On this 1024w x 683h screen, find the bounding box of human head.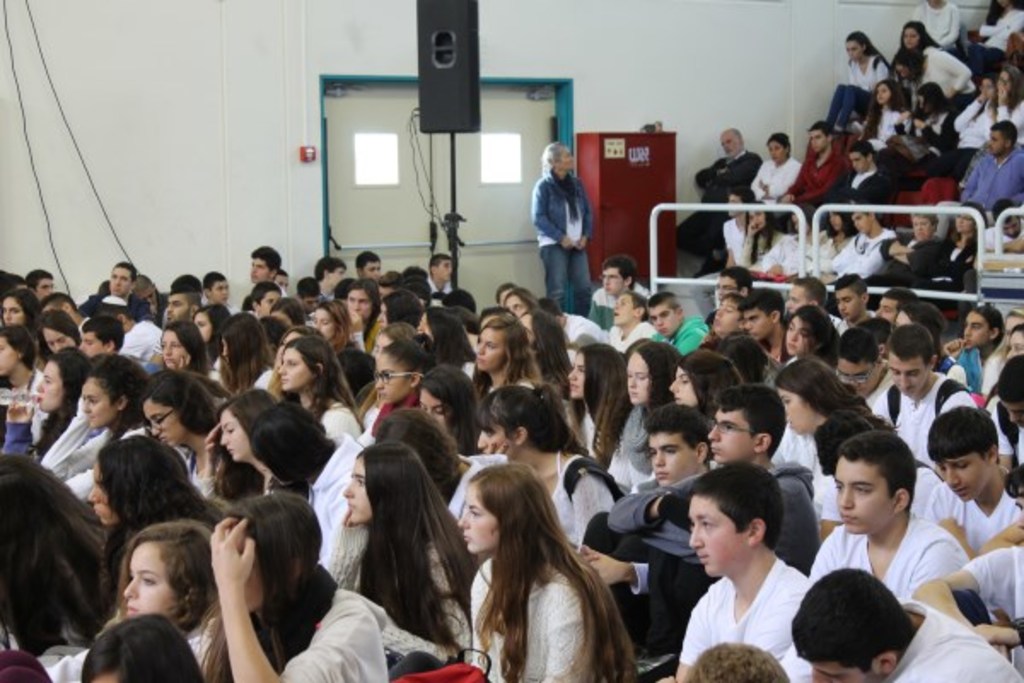
Bounding box: {"left": 679, "top": 645, "right": 794, "bottom": 681}.
